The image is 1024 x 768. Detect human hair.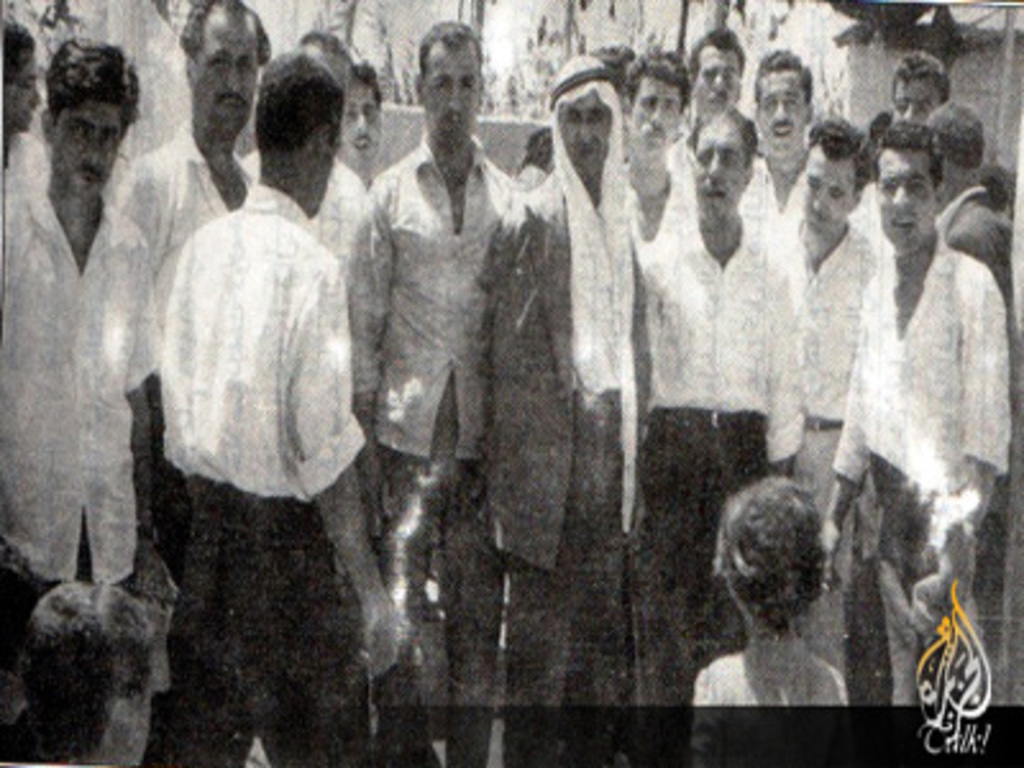
Detection: (174,0,274,67).
